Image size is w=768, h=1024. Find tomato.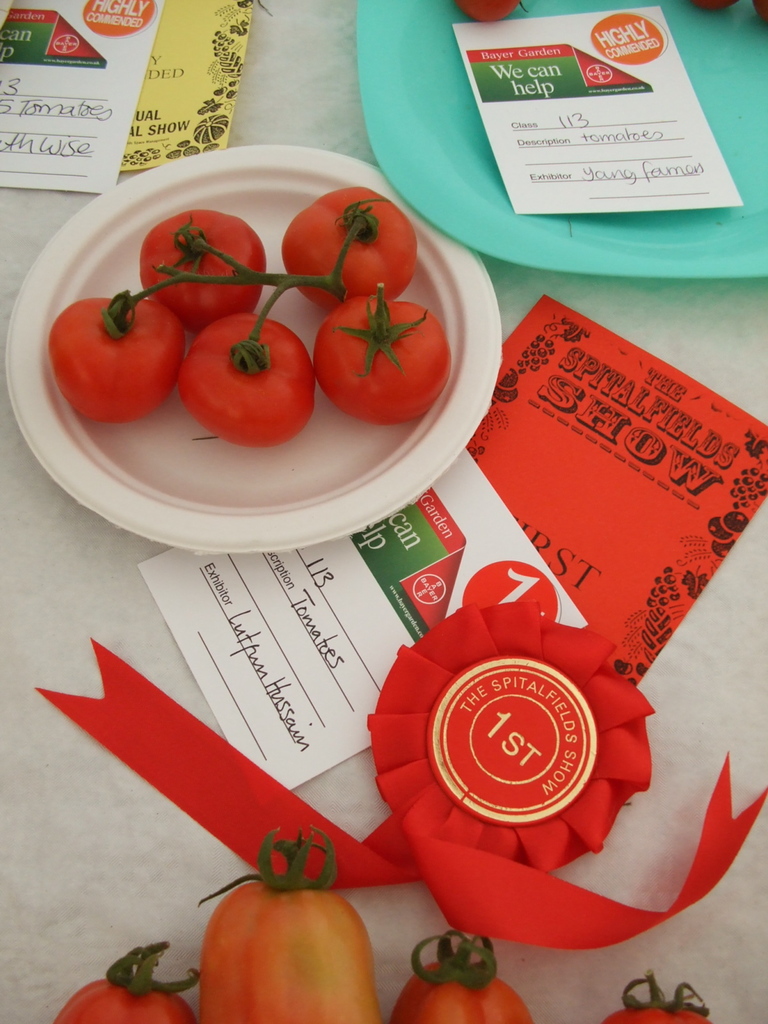
203, 824, 387, 1023.
